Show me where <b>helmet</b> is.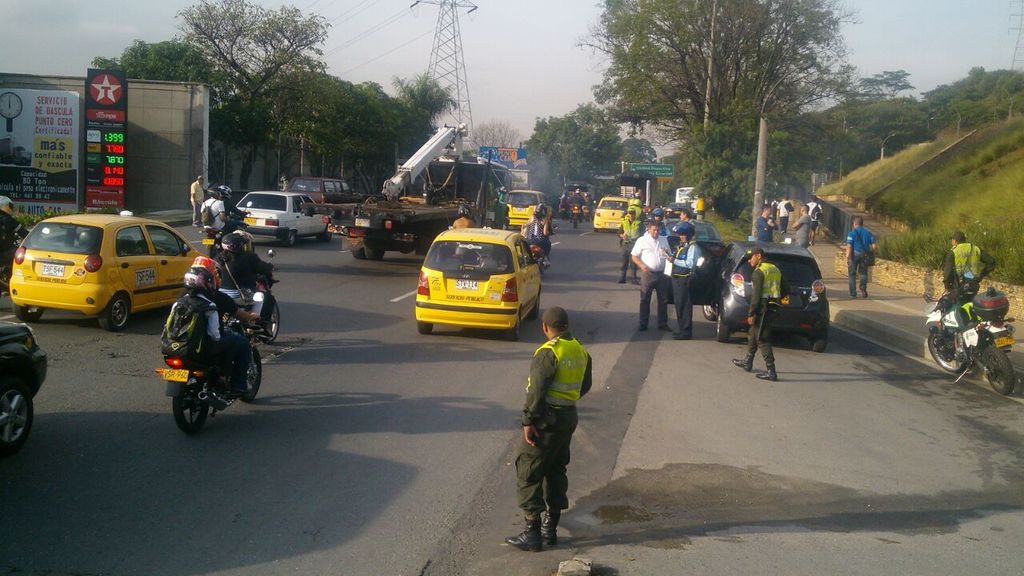
<b>helmet</b> is at x1=671 y1=221 x2=696 y2=243.
